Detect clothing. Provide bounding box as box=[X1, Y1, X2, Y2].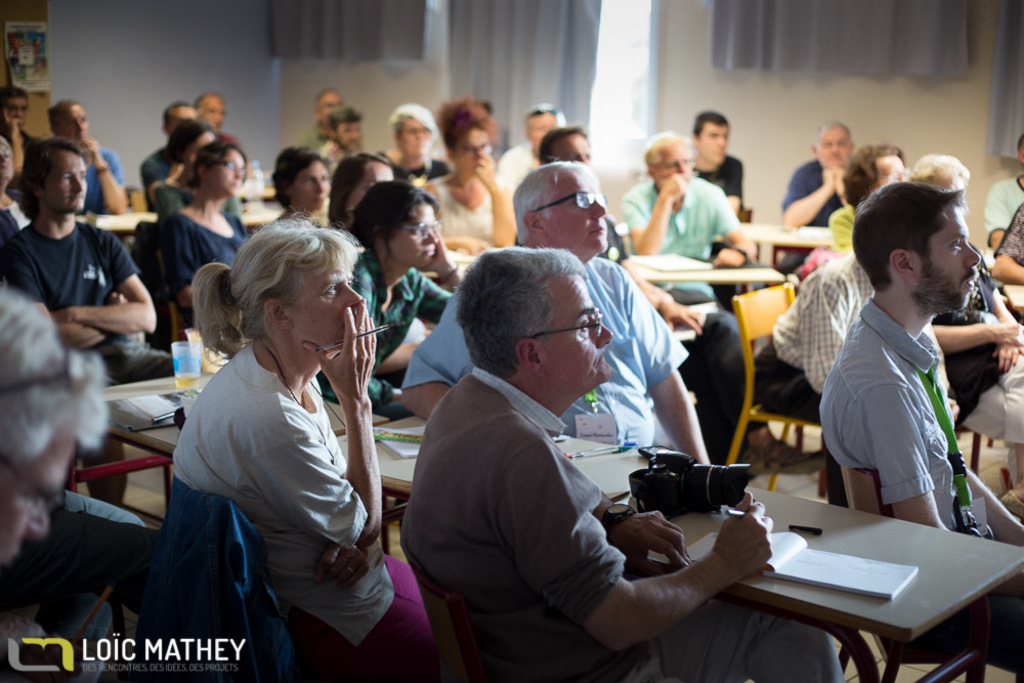
box=[418, 258, 731, 478].
